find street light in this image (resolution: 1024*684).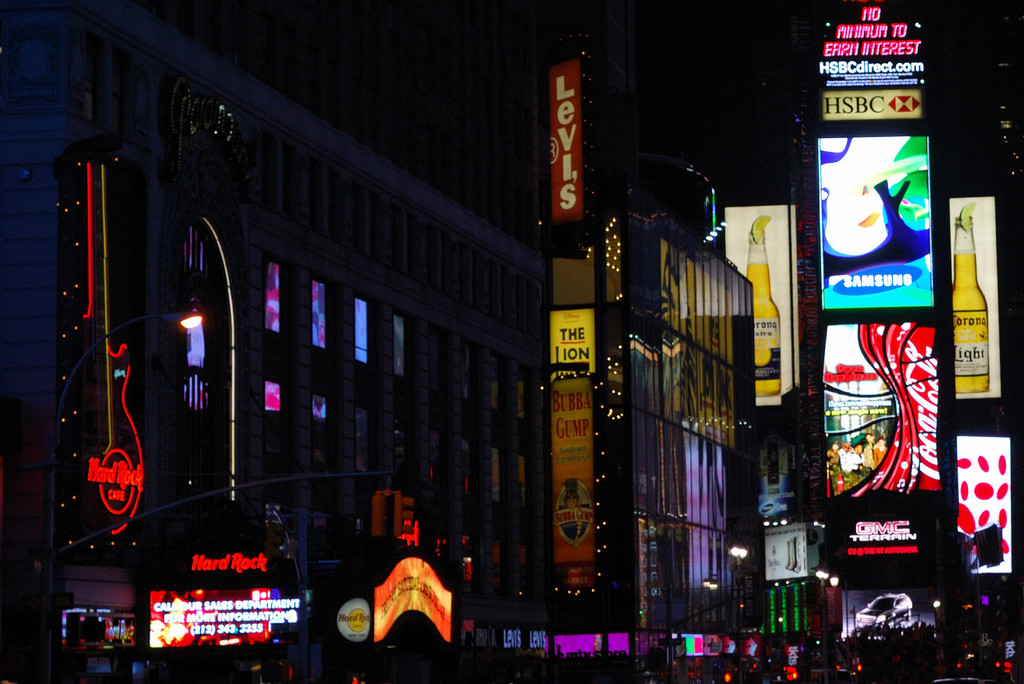
814, 568, 837, 666.
